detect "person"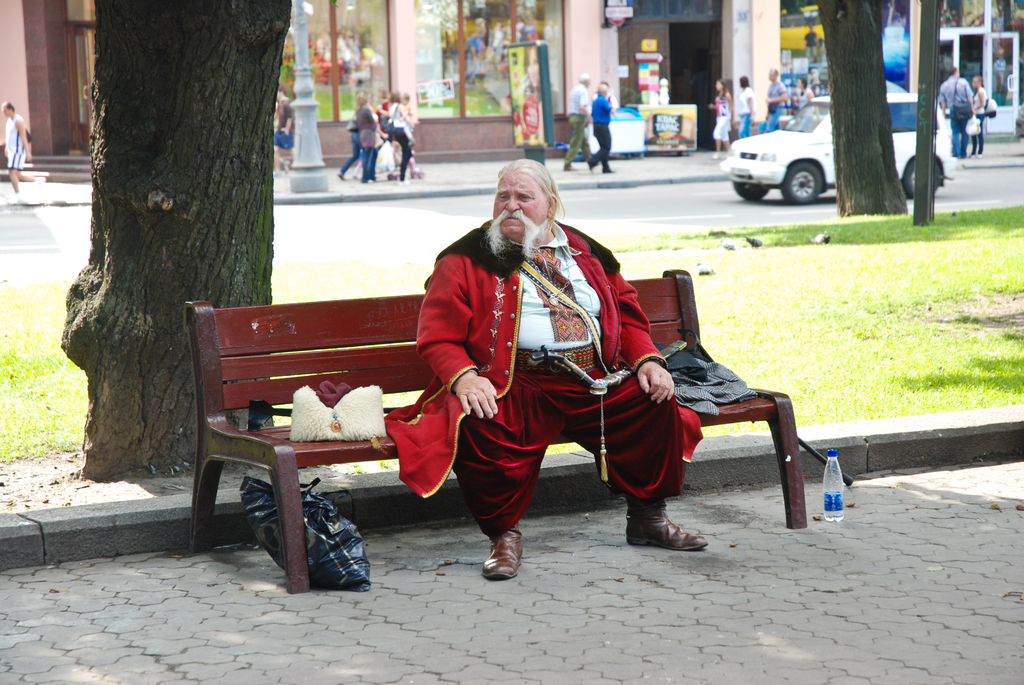
{"x1": 563, "y1": 72, "x2": 597, "y2": 168}
